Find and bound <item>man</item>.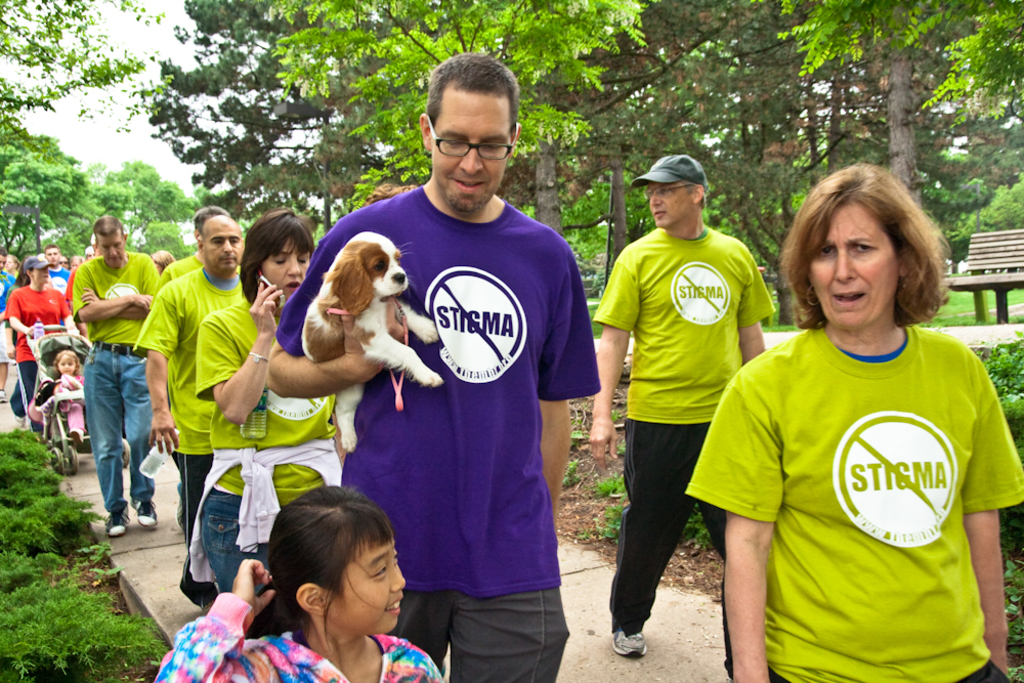
Bound: 67,227,166,539.
